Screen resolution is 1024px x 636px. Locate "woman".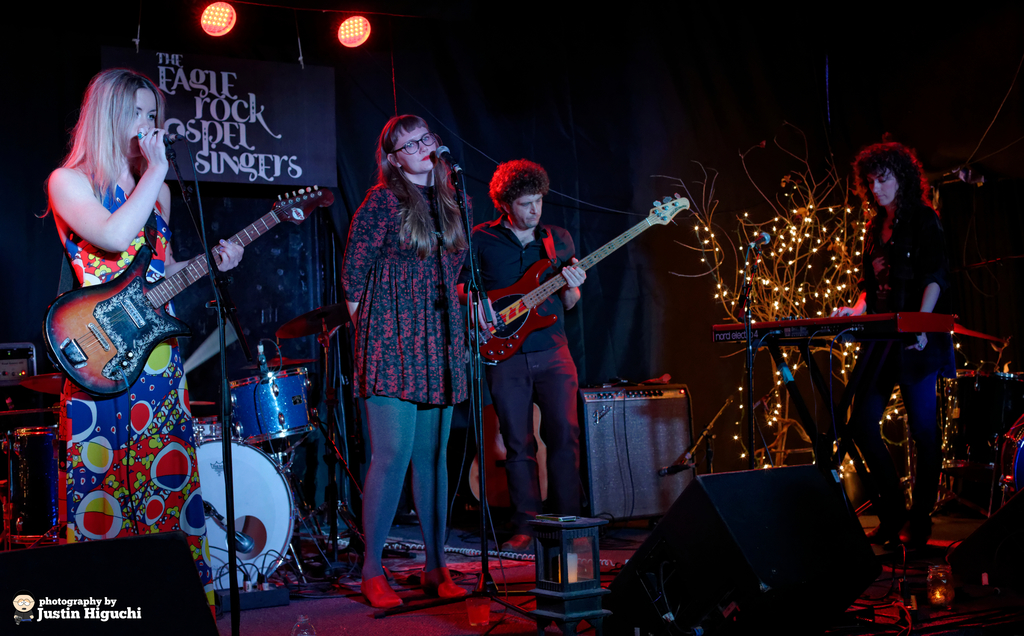
{"left": 334, "top": 101, "right": 483, "bottom": 594}.
